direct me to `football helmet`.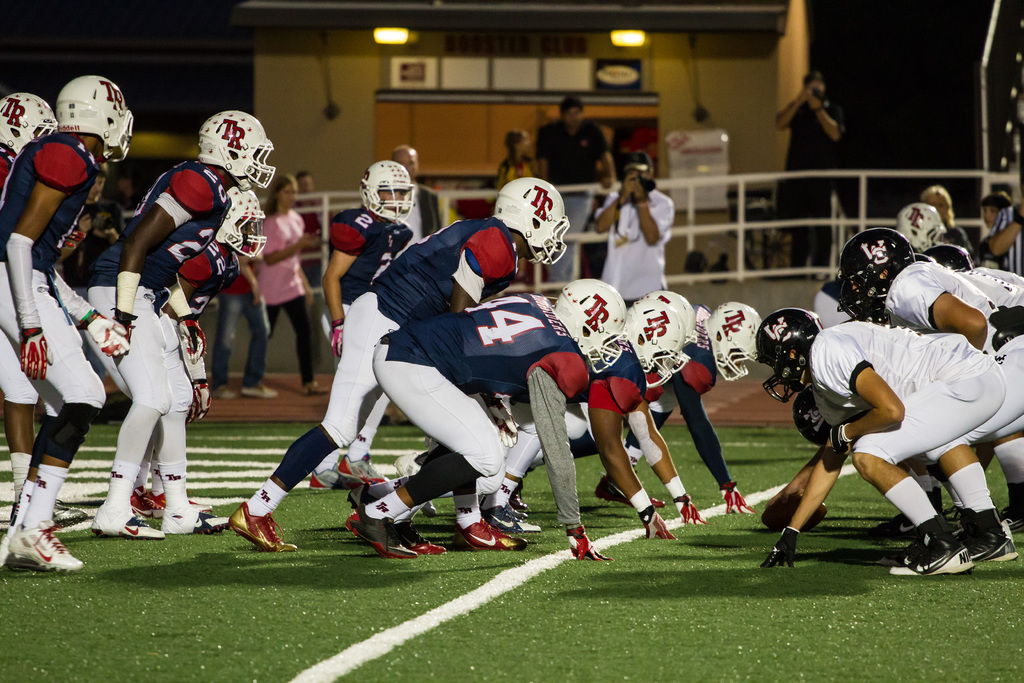
Direction: 699, 302, 761, 378.
